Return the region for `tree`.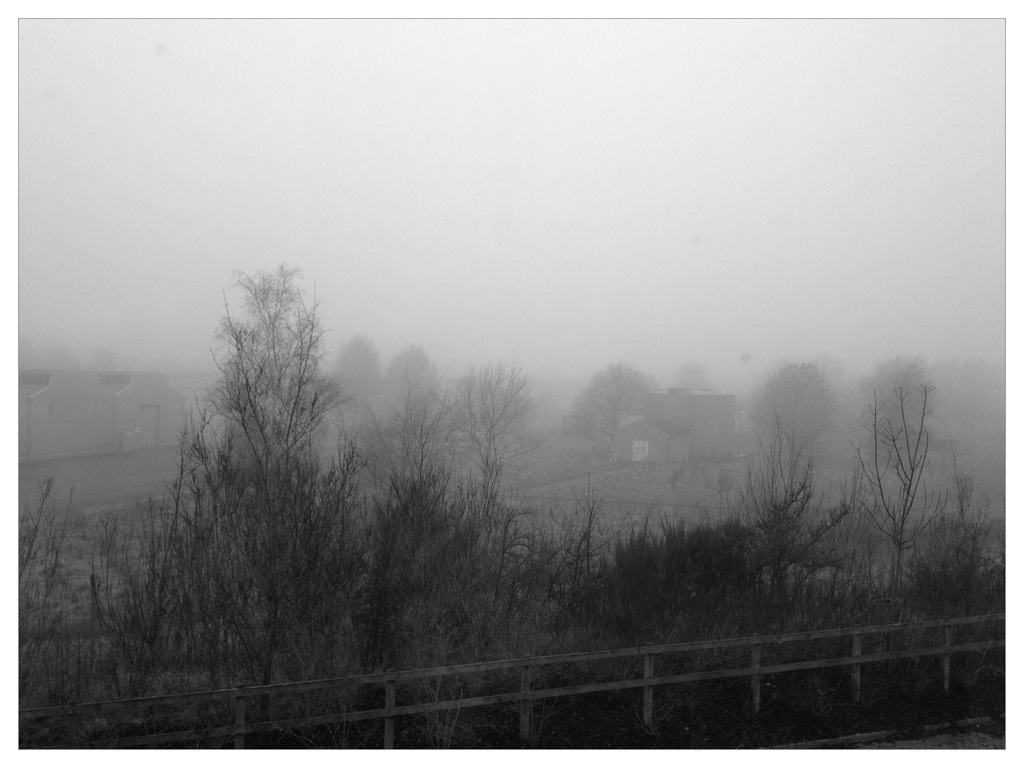
BBox(859, 363, 957, 611).
